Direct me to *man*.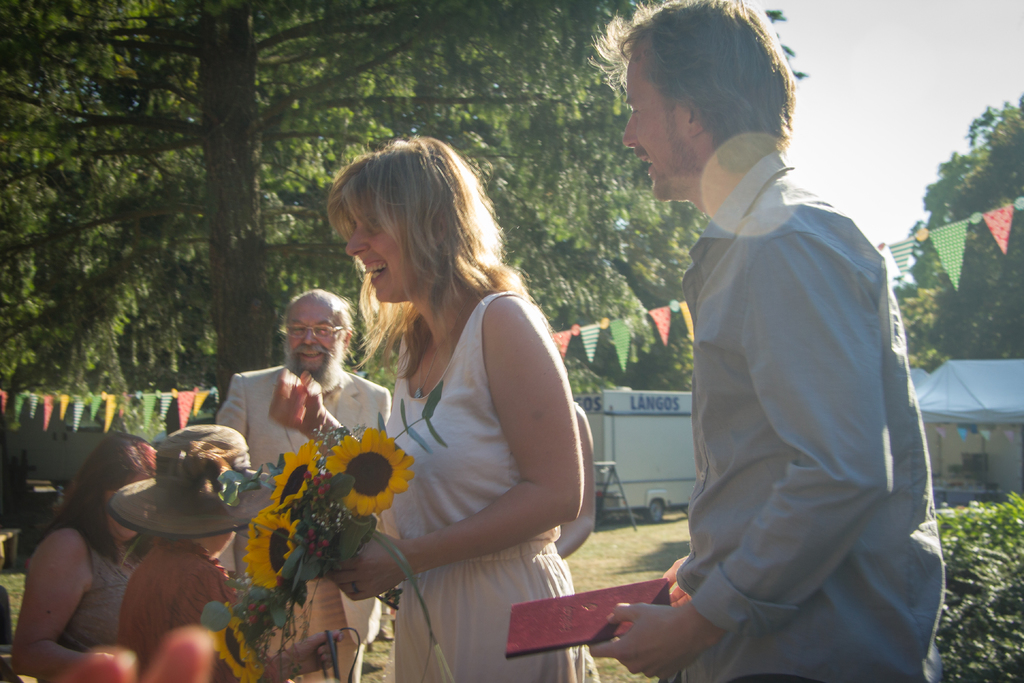
Direction: 209,289,403,682.
